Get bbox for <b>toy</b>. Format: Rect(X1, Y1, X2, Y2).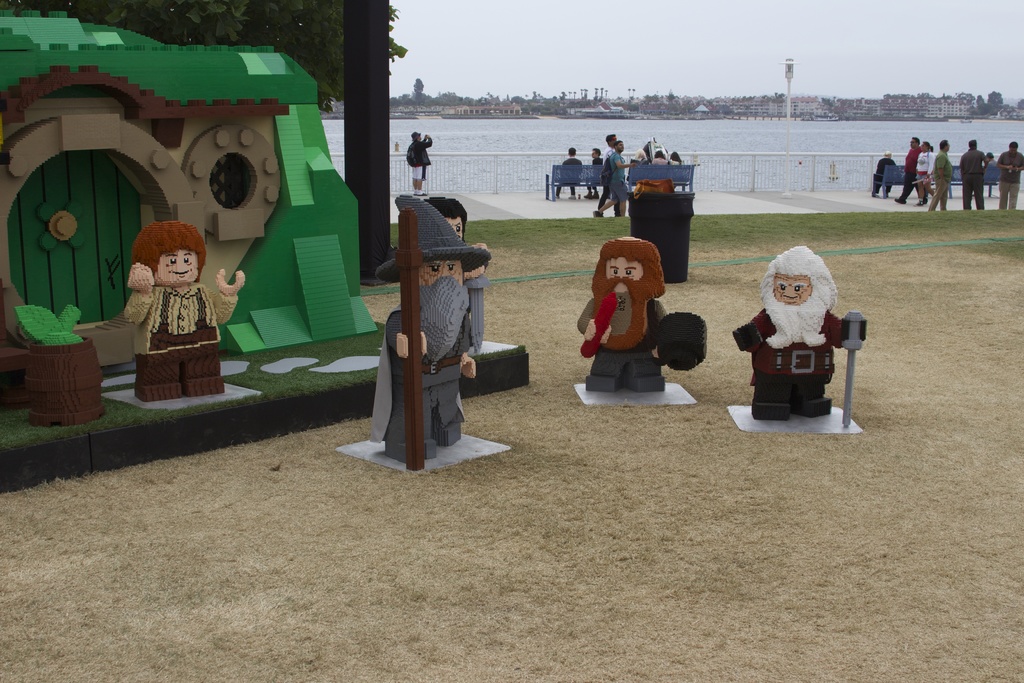
Rect(340, 198, 504, 470).
